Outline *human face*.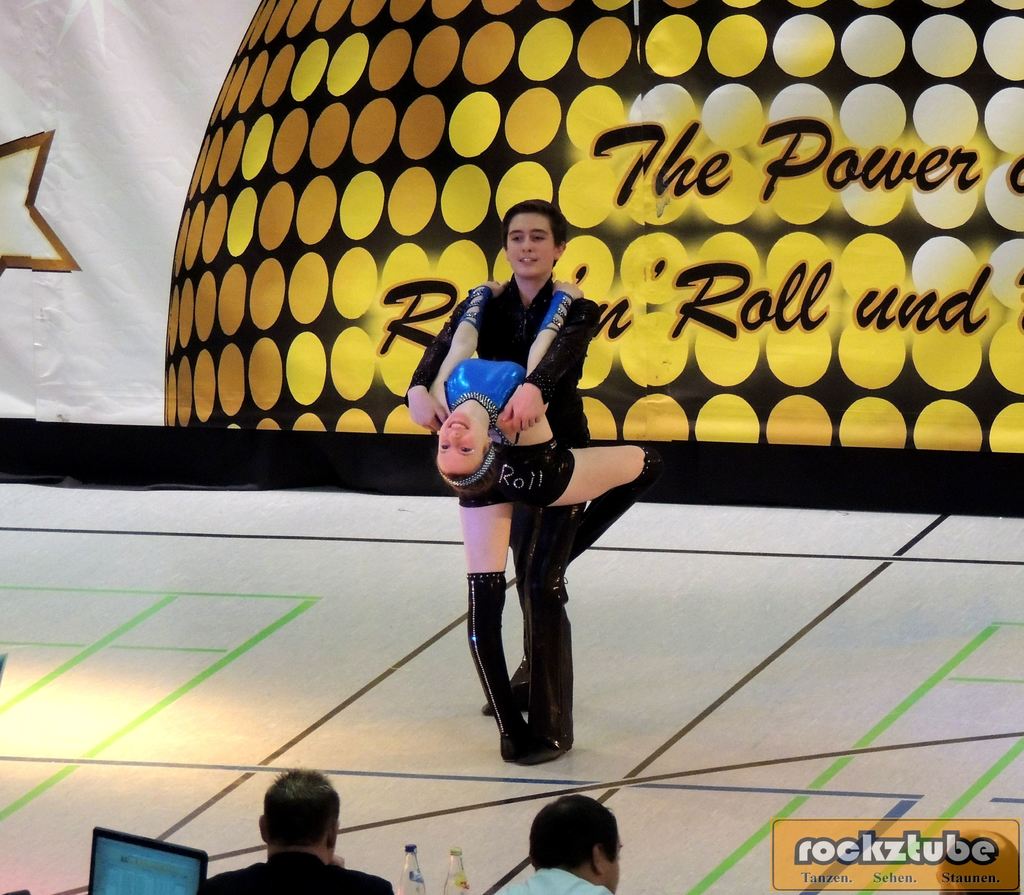
Outline: [509,213,554,275].
